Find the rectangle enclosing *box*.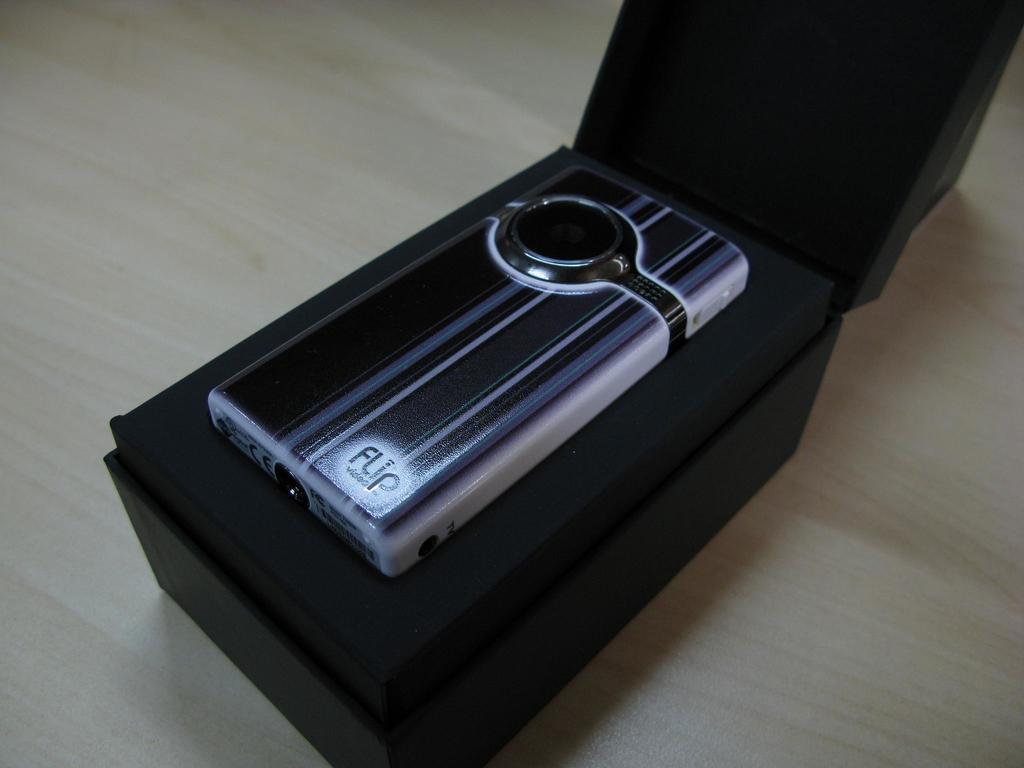
pyautogui.locateOnScreen(76, 30, 960, 751).
